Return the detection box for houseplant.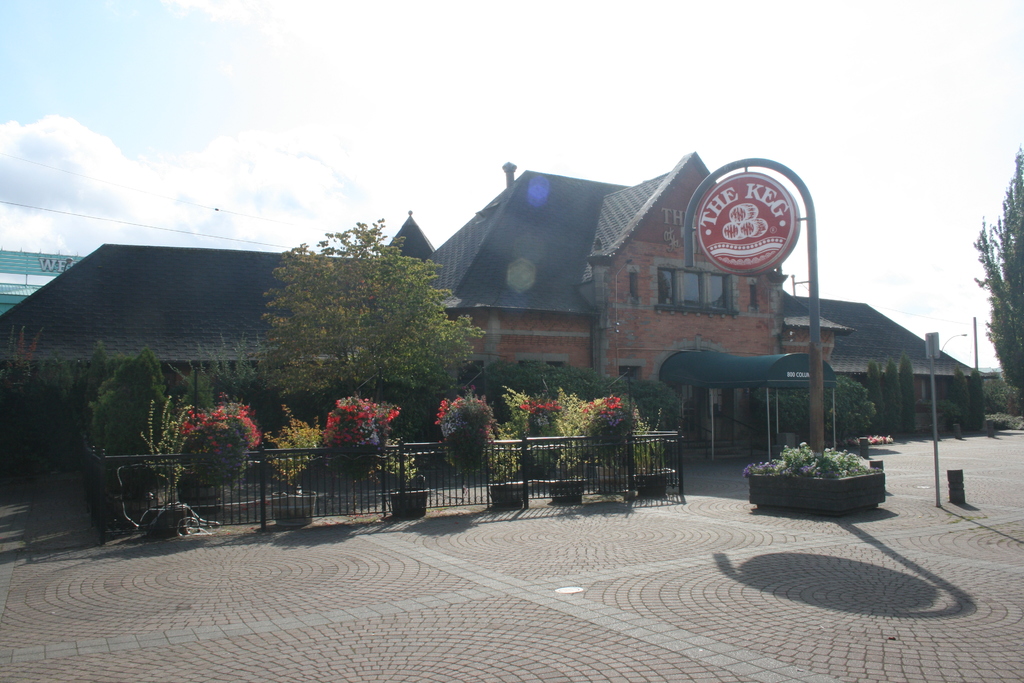
(x1=479, y1=388, x2=543, y2=506).
